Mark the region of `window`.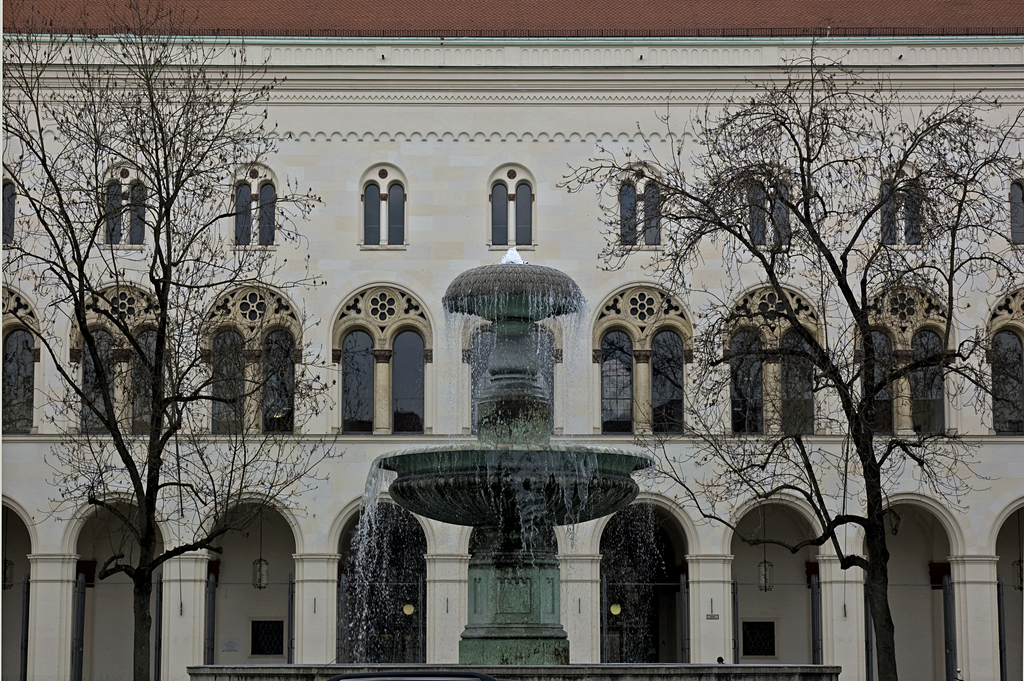
Region: {"left": 875, "top": 161, "right": 929, "bottom": 249}.
